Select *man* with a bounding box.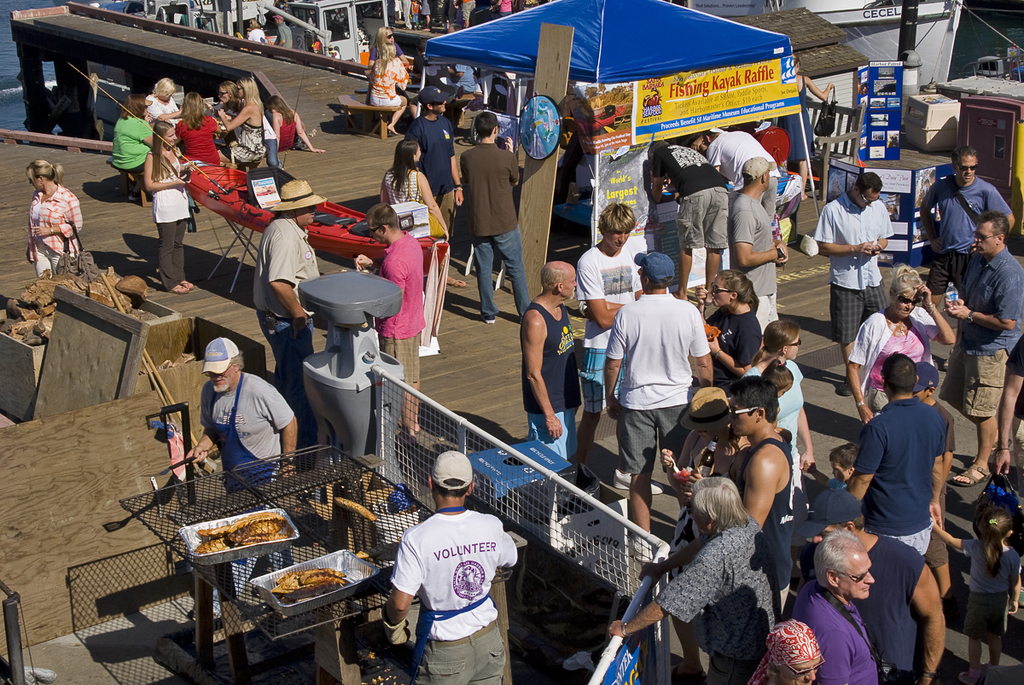
(x1=691, y1=126, x2=784, y2=231).
